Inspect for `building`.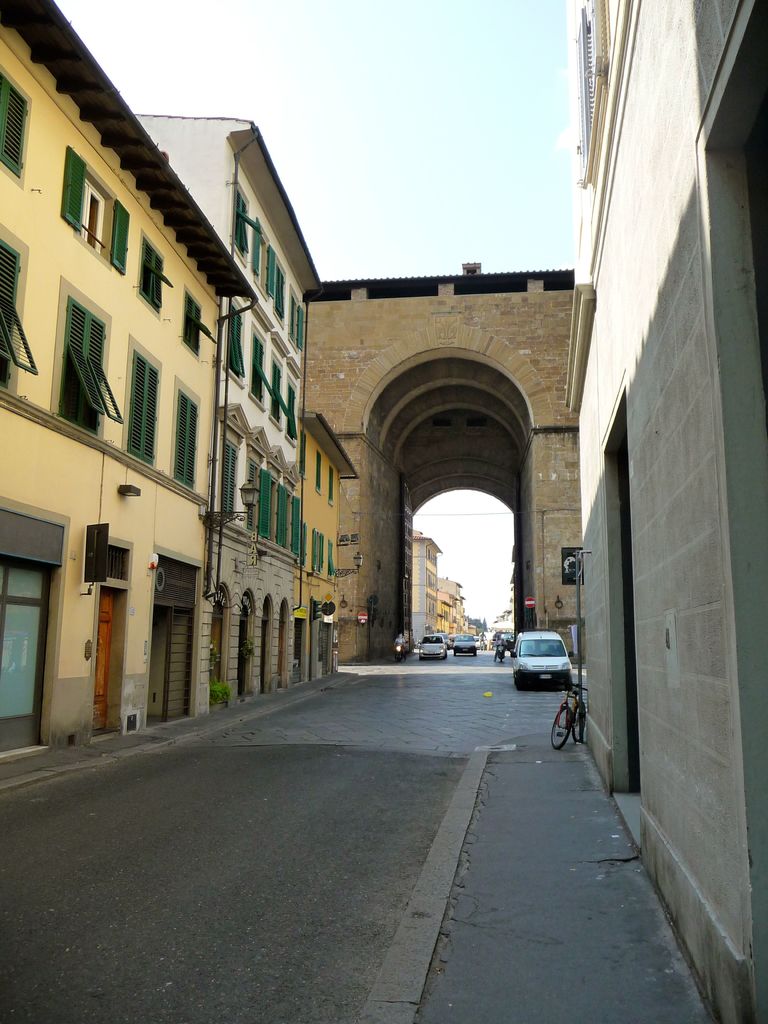
Inspection: l=513, t=0, r=767, b=1023.
